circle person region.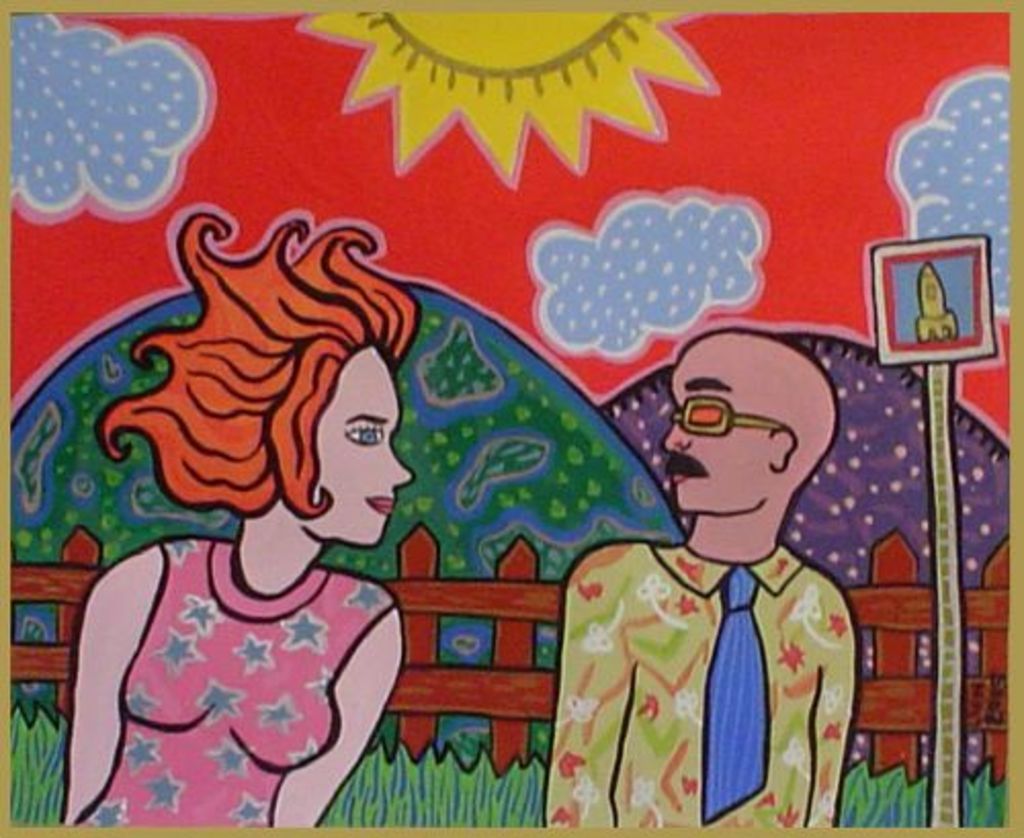
Region: l=61, t=199, r=403, b=832.
